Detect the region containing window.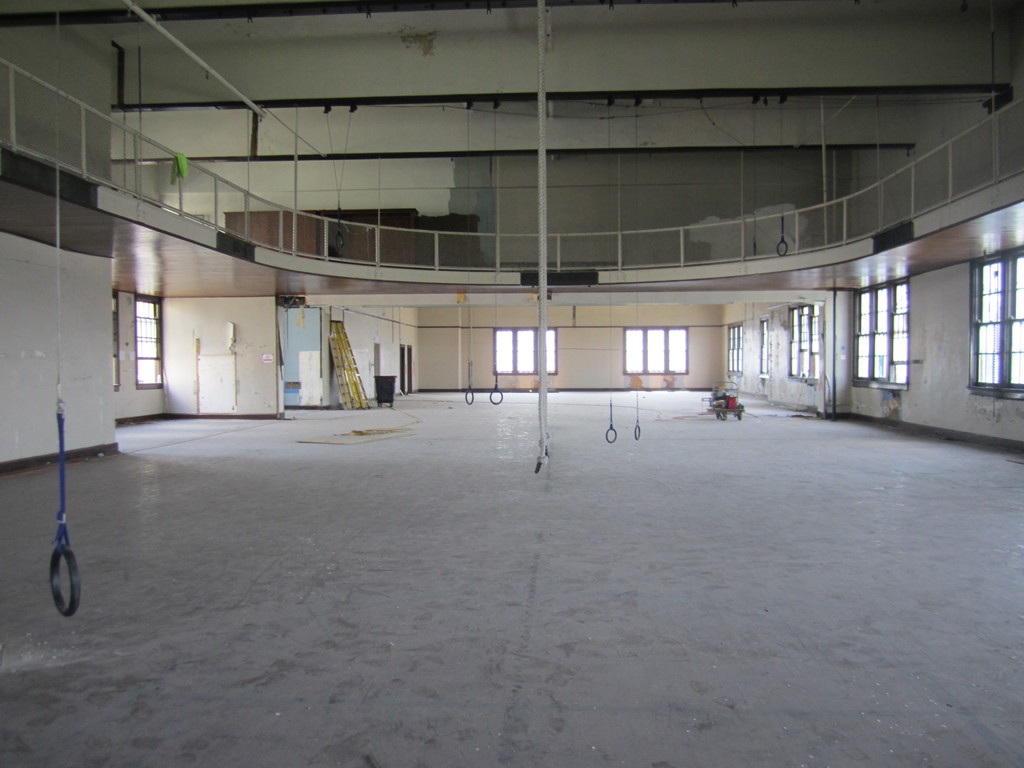
region(853, 278, 913, 383).
